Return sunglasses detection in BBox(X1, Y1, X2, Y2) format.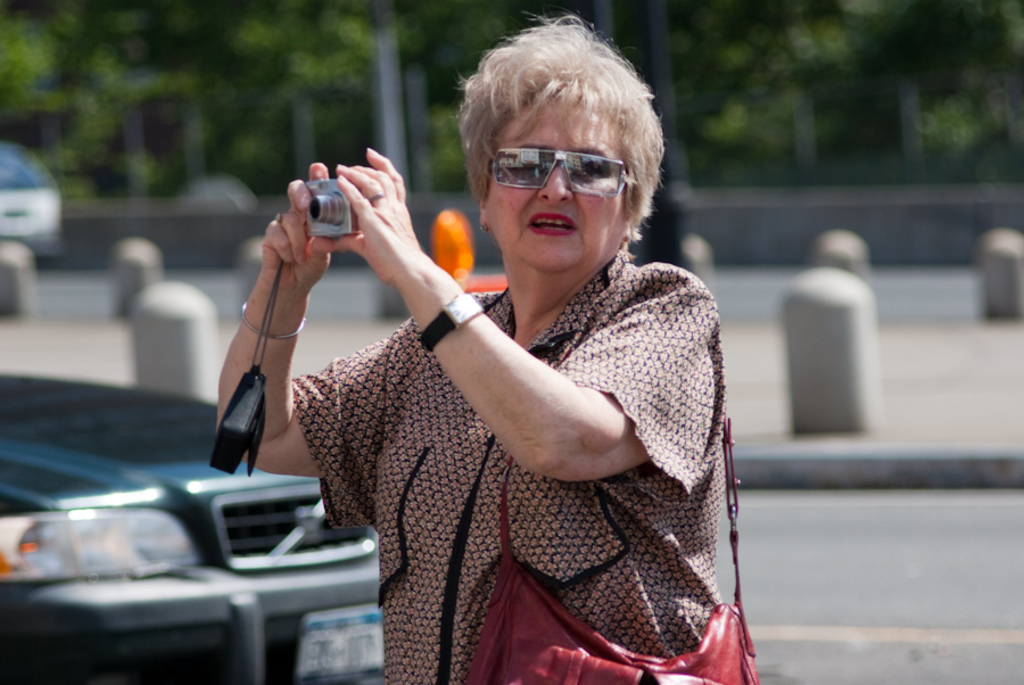
BBox(489, 146, 629, 196).
